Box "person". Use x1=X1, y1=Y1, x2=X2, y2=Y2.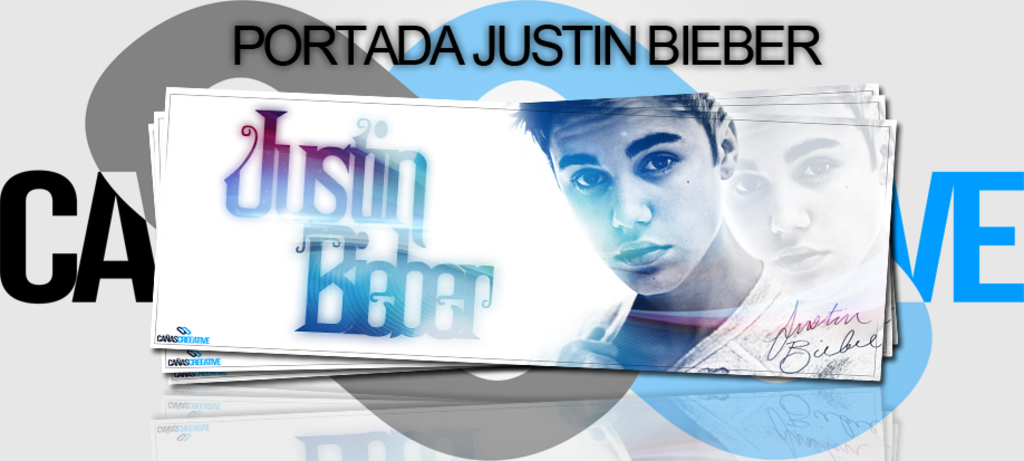
x1=506, y1=94, x2=878, y2=371.
